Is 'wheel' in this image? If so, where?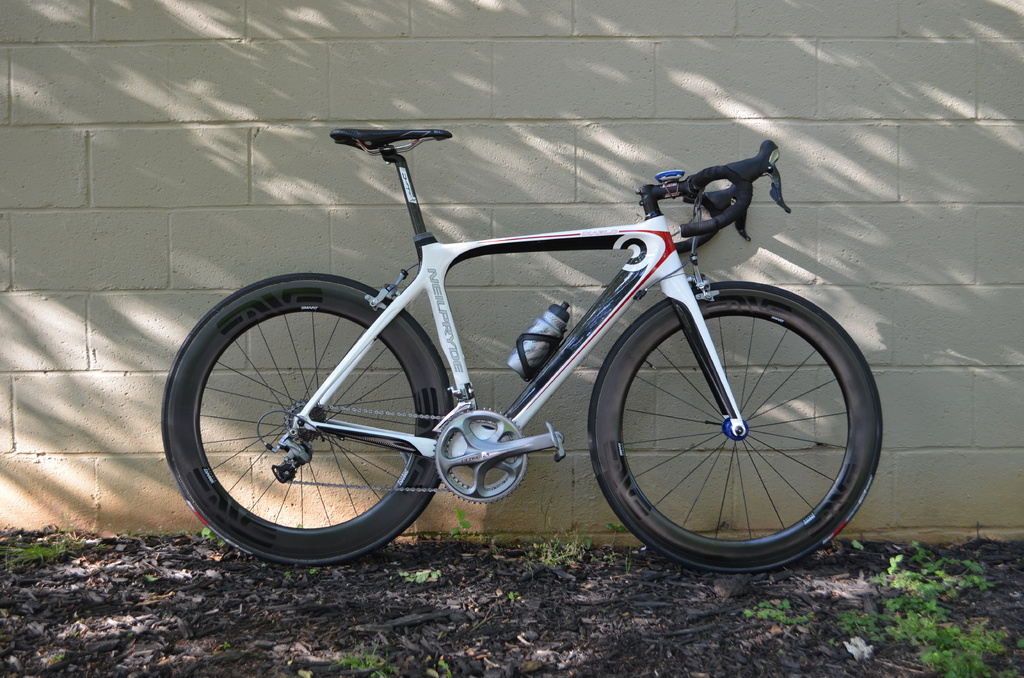
Yes, at l=161, t=270, r=454, b=565.
